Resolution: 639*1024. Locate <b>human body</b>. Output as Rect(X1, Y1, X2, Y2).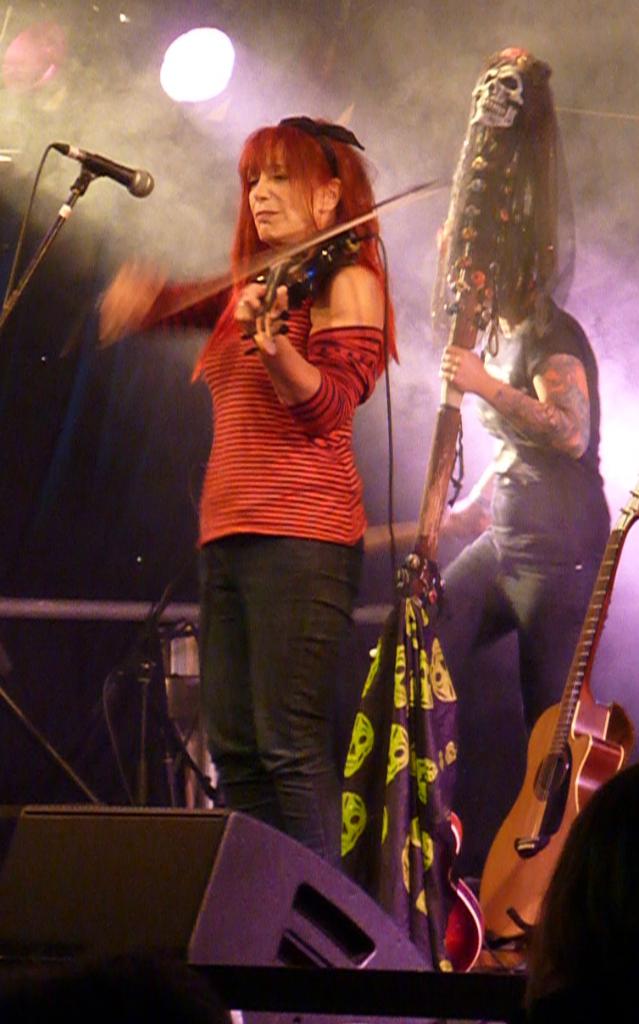
Rect(146, 148, 487, 1017).
